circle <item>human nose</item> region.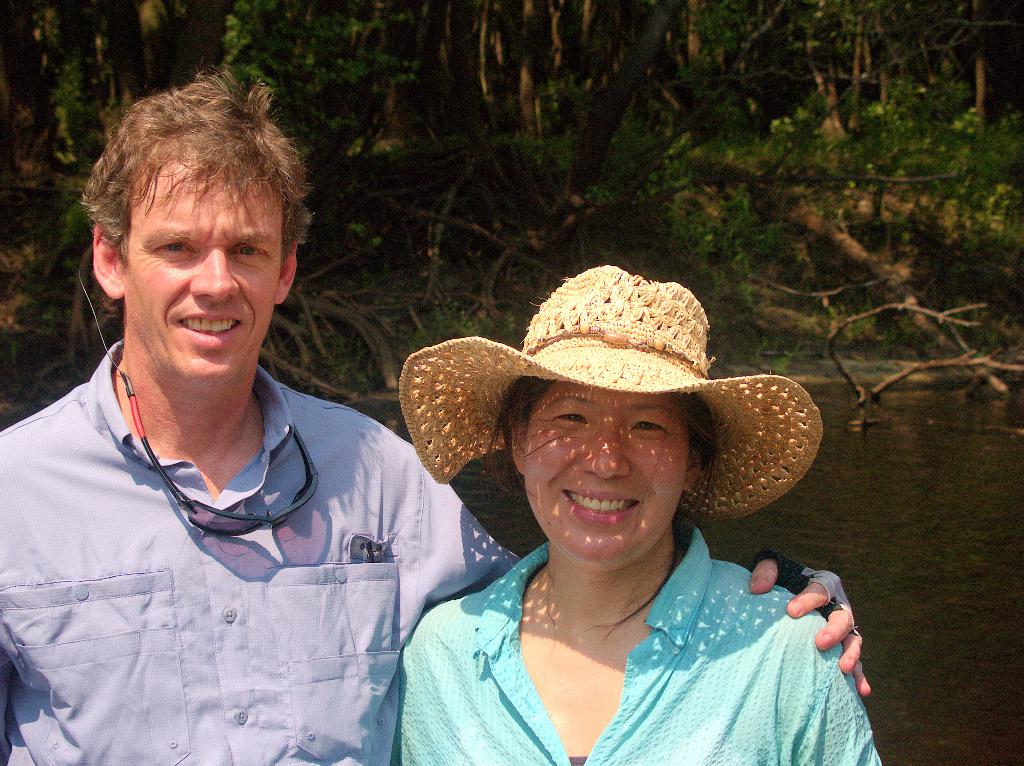
Region: region(583, 412, 630, 477).
